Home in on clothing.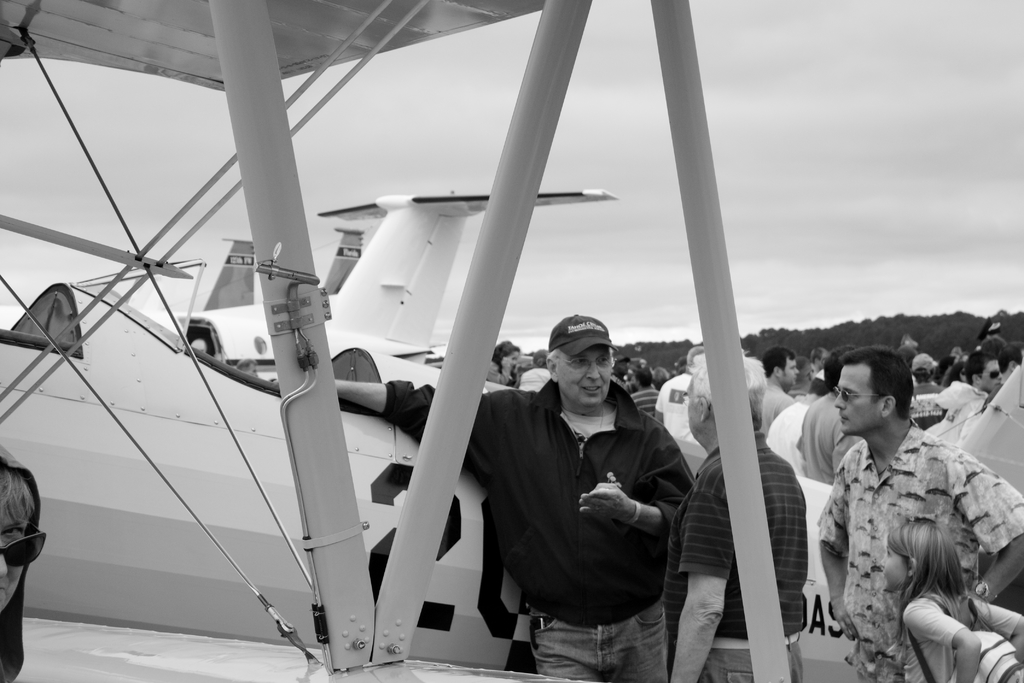
Homed in at 379:380:695:682.
